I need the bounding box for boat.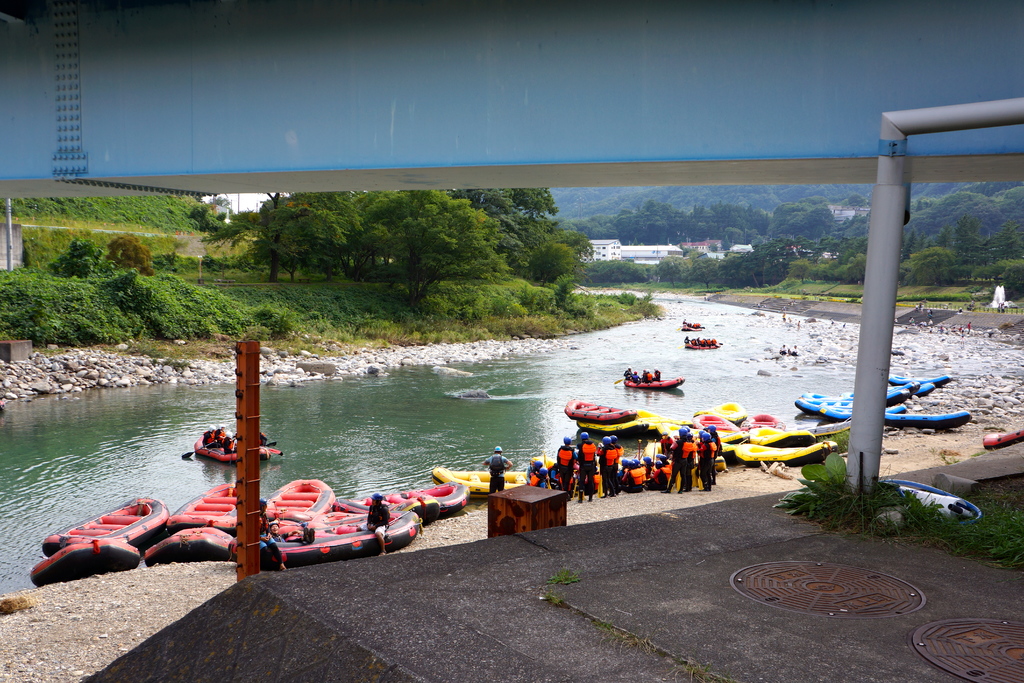
Here it is: [left=554, top=399, right=647, bottom=440].
